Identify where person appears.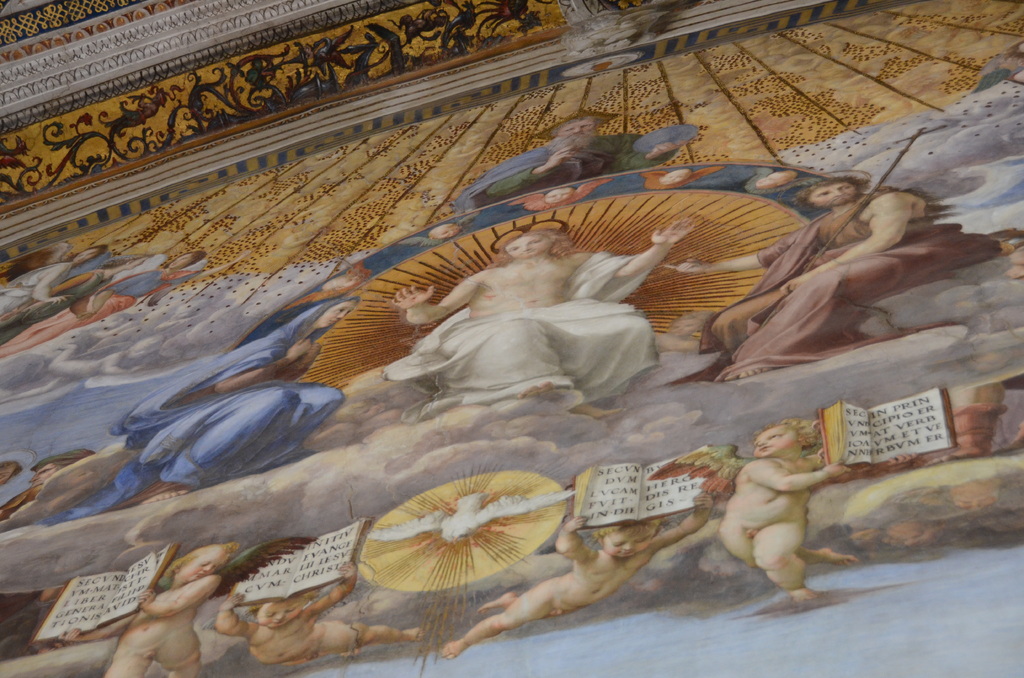
Appears at pyautogui.locateOnScreen(1, 449, 95, 524).
